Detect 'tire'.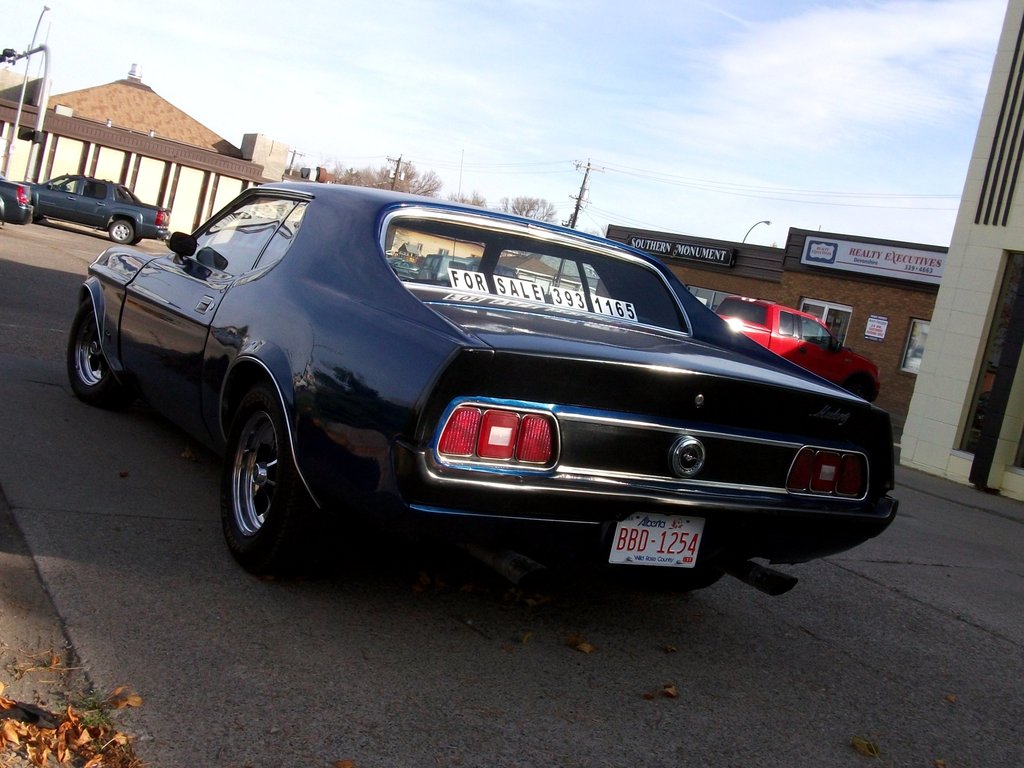
Detected at 222,386,315,572.
